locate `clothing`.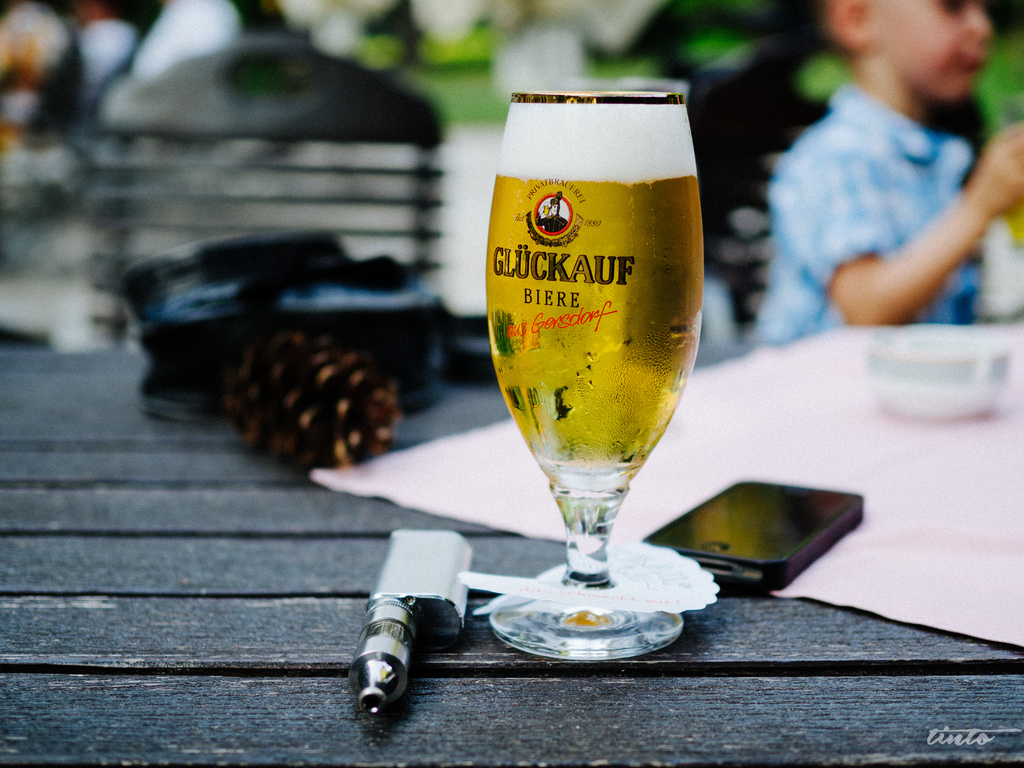
Bounding box: [751,82,982,347].
